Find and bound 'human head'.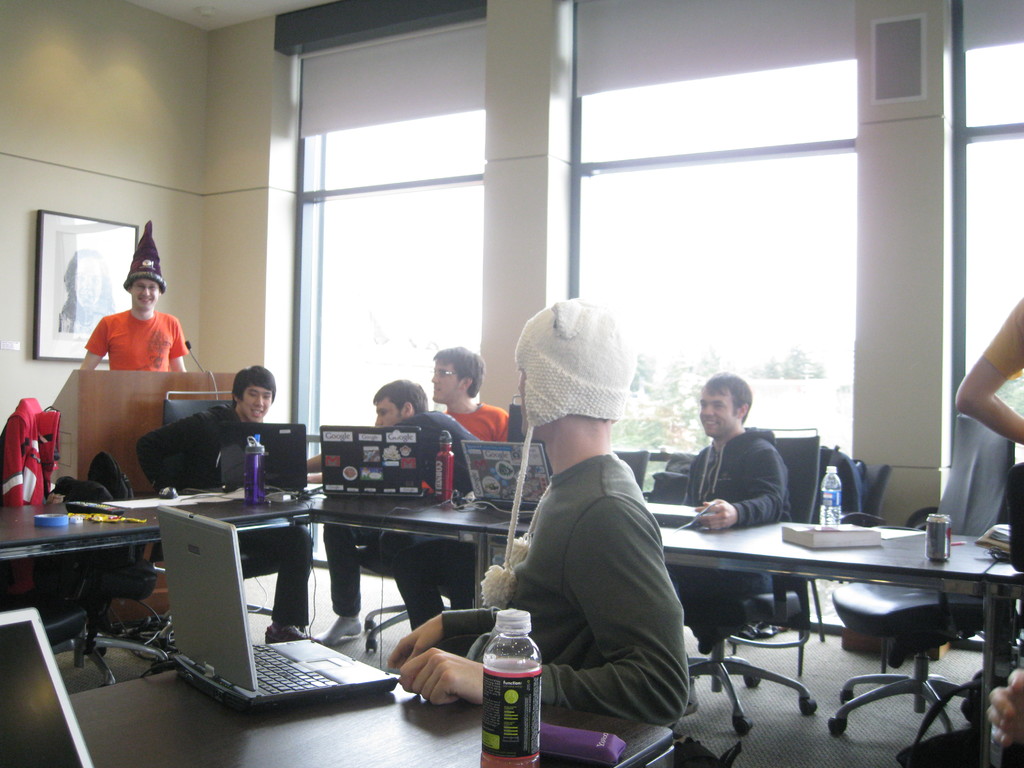
Bound: bbox(372, 379, 430, 426).
